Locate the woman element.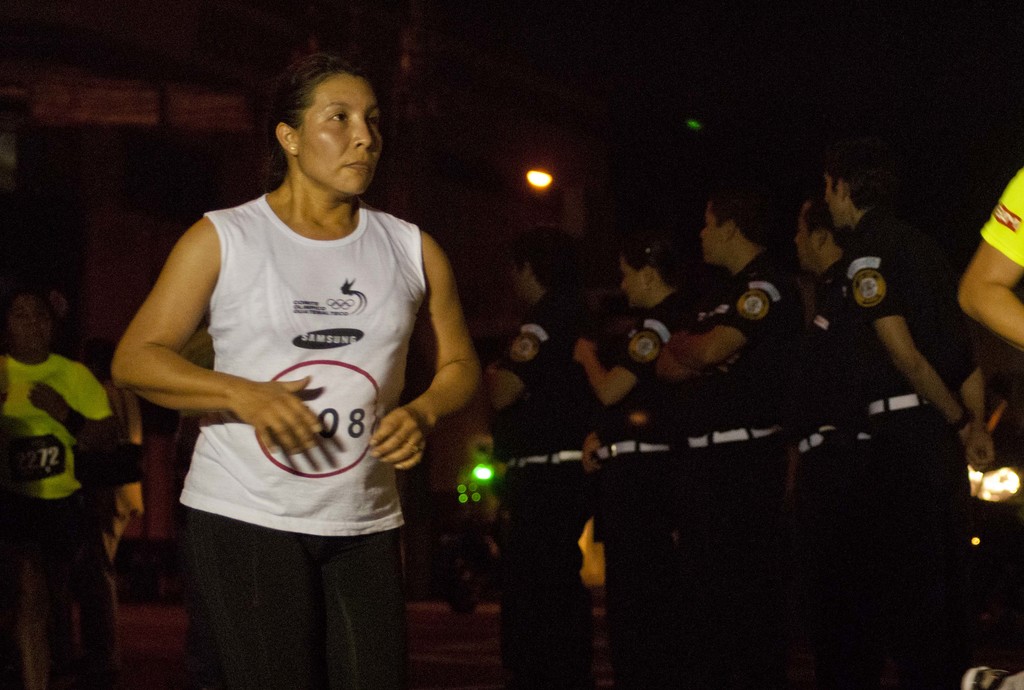
Element bbox: 0:284:116:689.
